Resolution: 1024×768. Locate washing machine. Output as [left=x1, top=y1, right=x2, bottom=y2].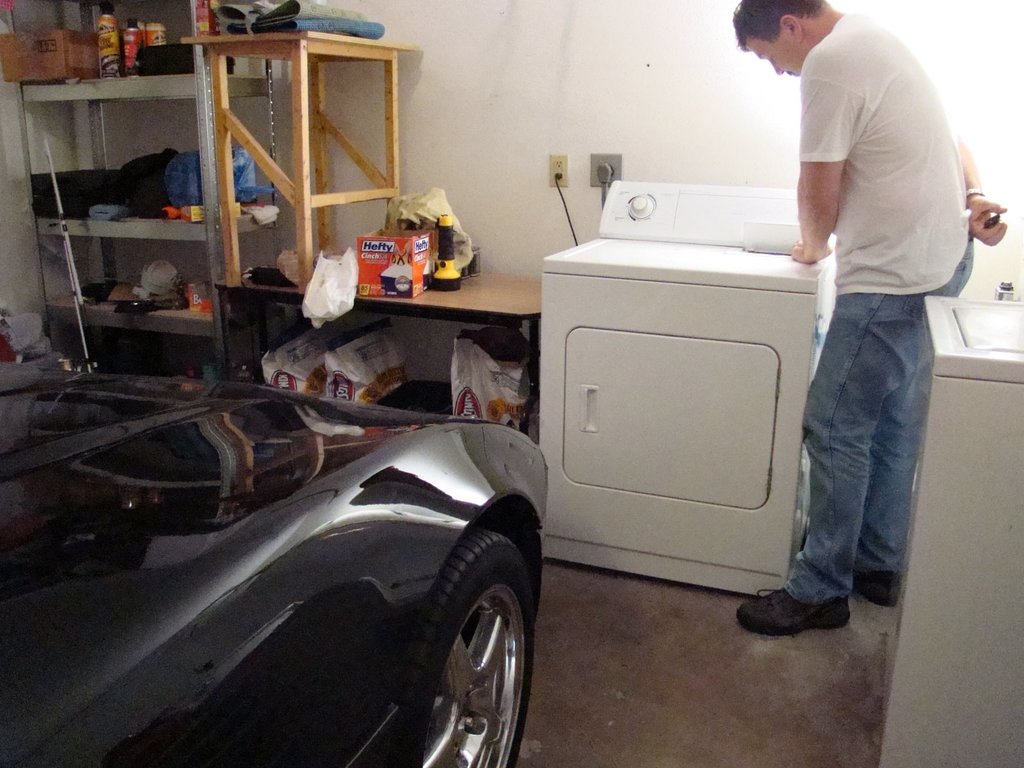
[left=535, top=177, right=840, bottom=600].
